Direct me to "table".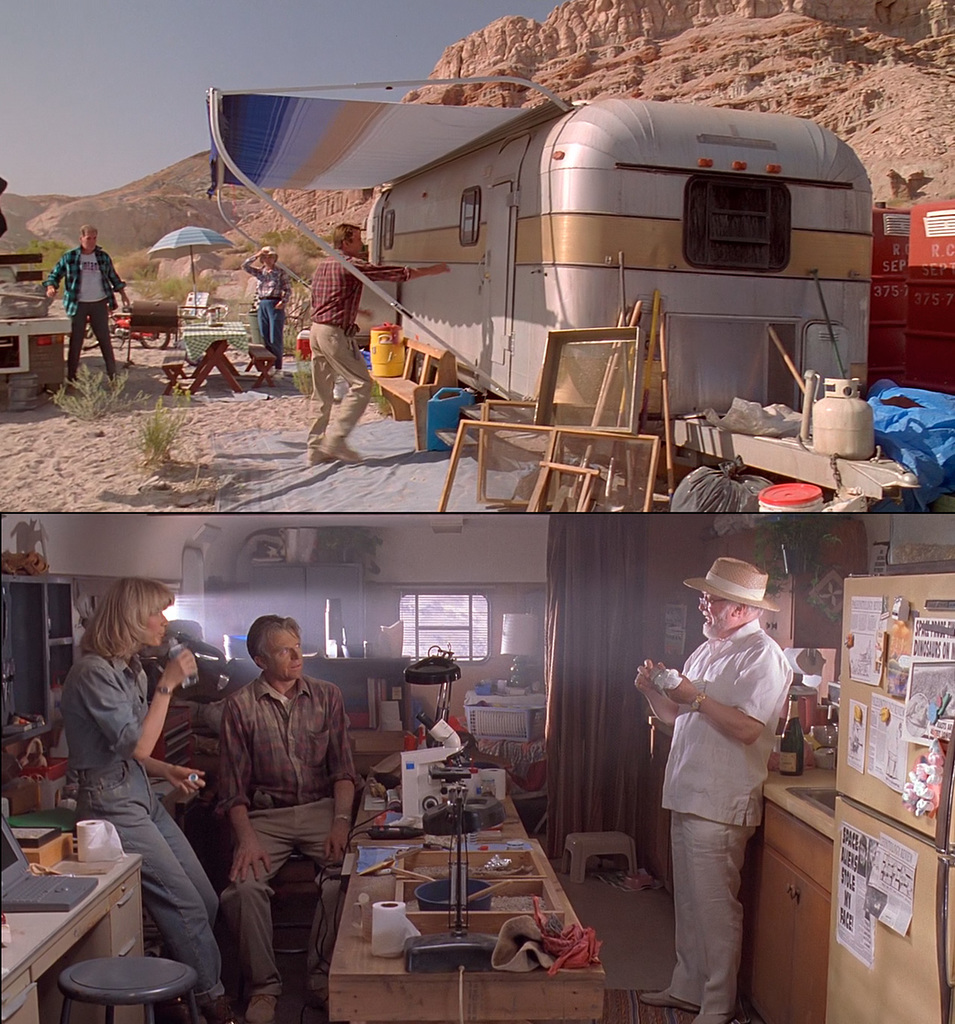
Direction: 0:858:150:1023.
